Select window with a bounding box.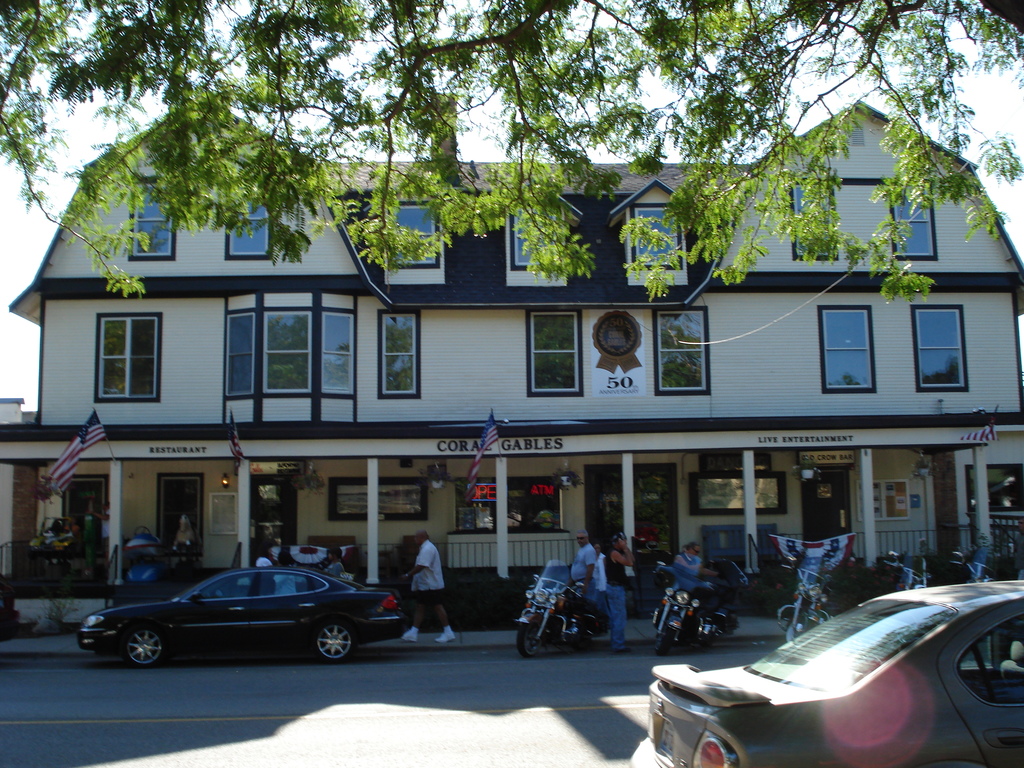
Rect(377, 310, 423, 403).
